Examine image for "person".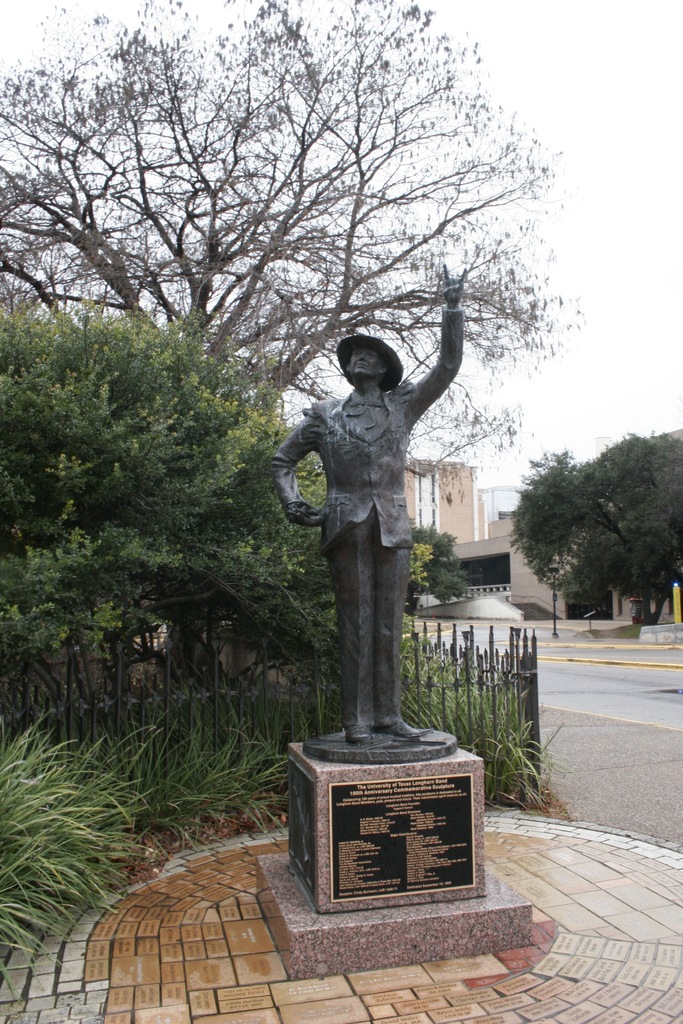
Examination result: [x1=275, y1=288, x2=486, y2=771].
